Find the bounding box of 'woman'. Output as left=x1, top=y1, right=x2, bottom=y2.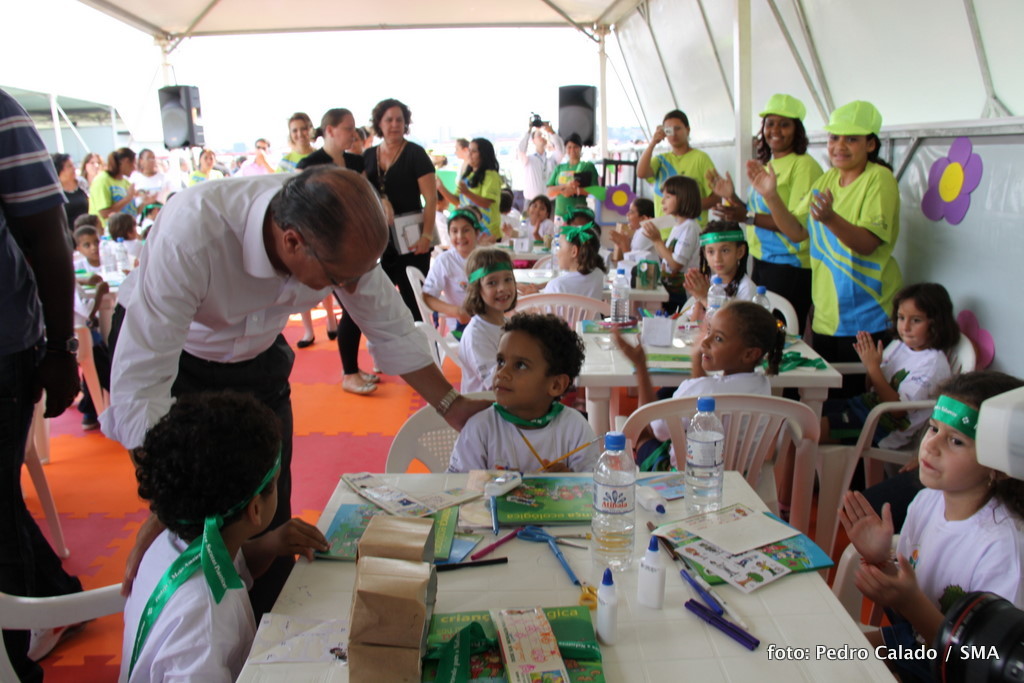
left=78, top=151, right=104, bottom=188.
